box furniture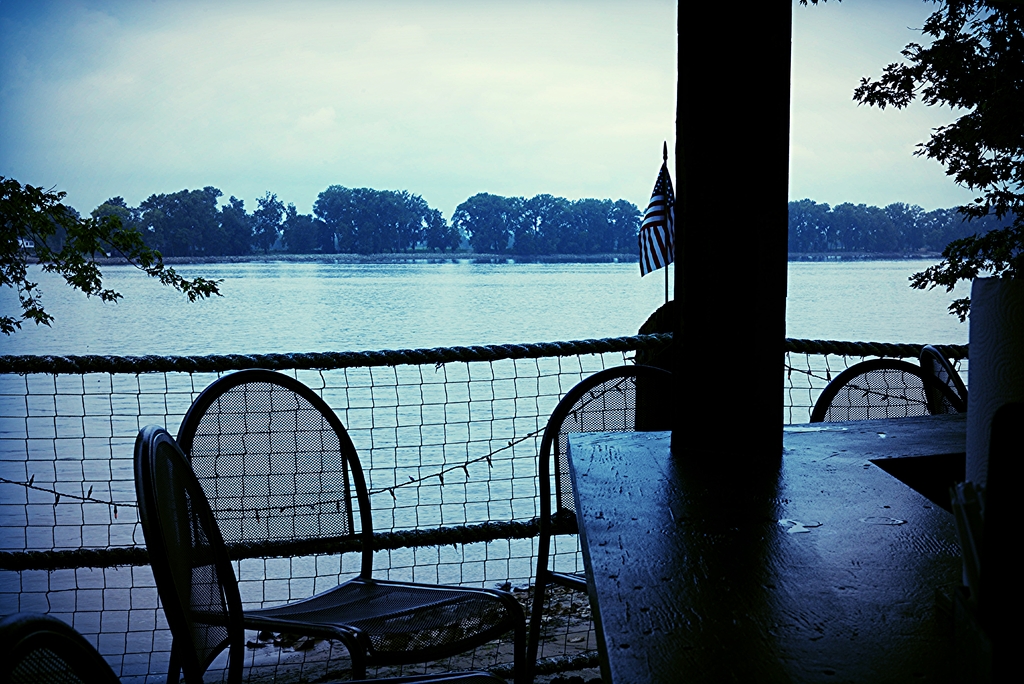
bbox=(805, 359, 965, 420)
